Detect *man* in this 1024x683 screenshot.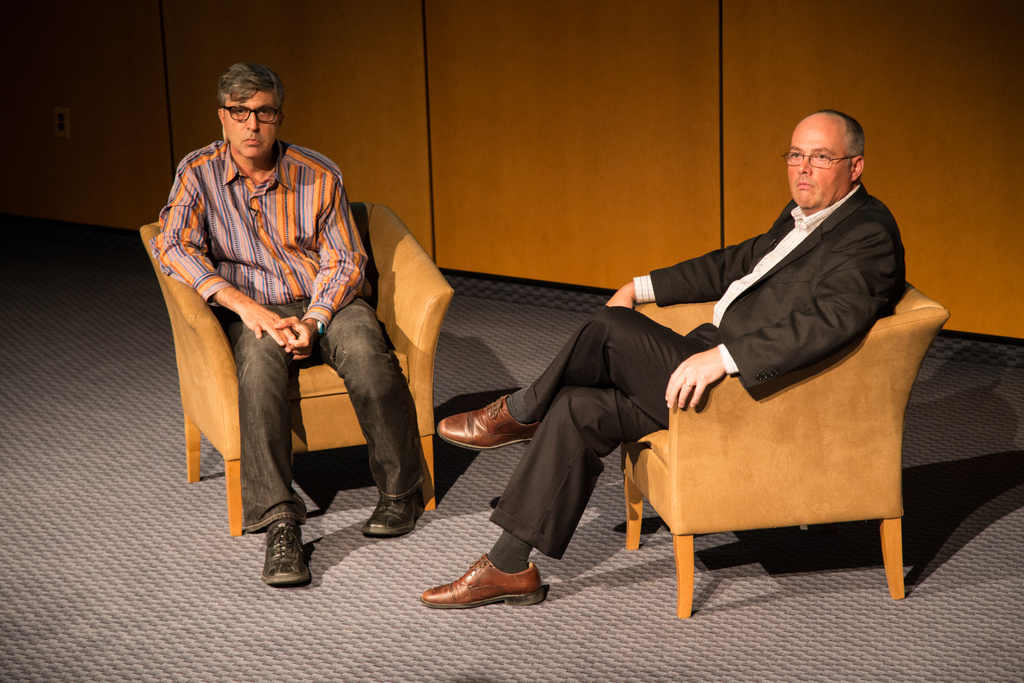
Detection: <bbox>171, 50, 406, 586</bbox>.
